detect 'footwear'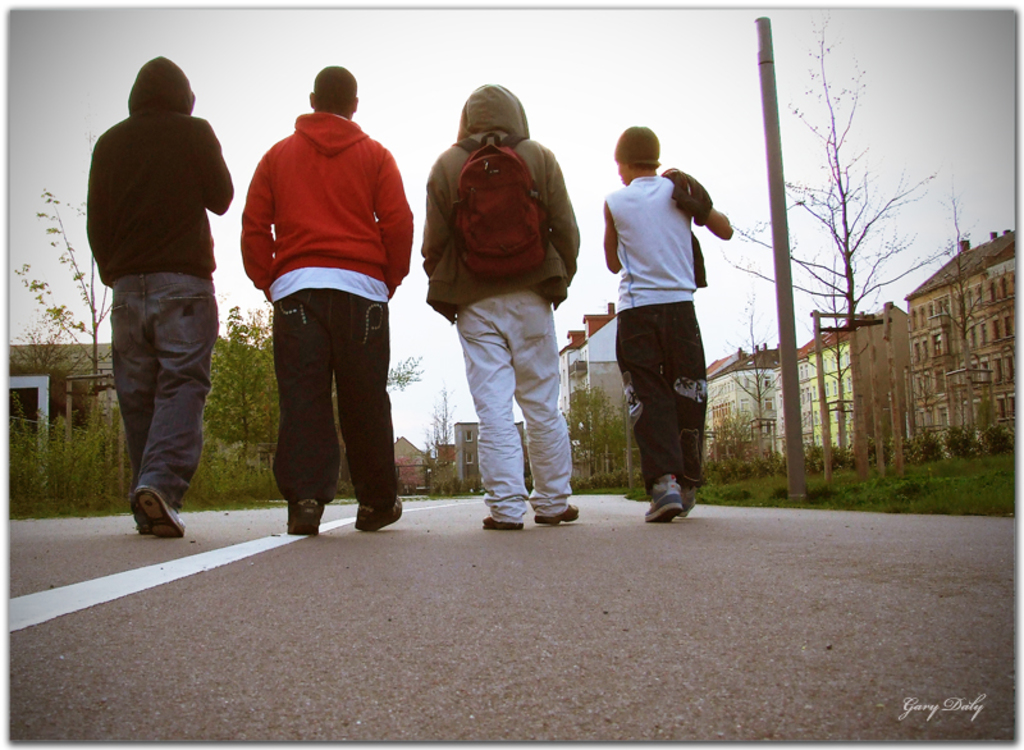
{"x1": 140, "y1": 489, "x2": 196, "y2": 539}
